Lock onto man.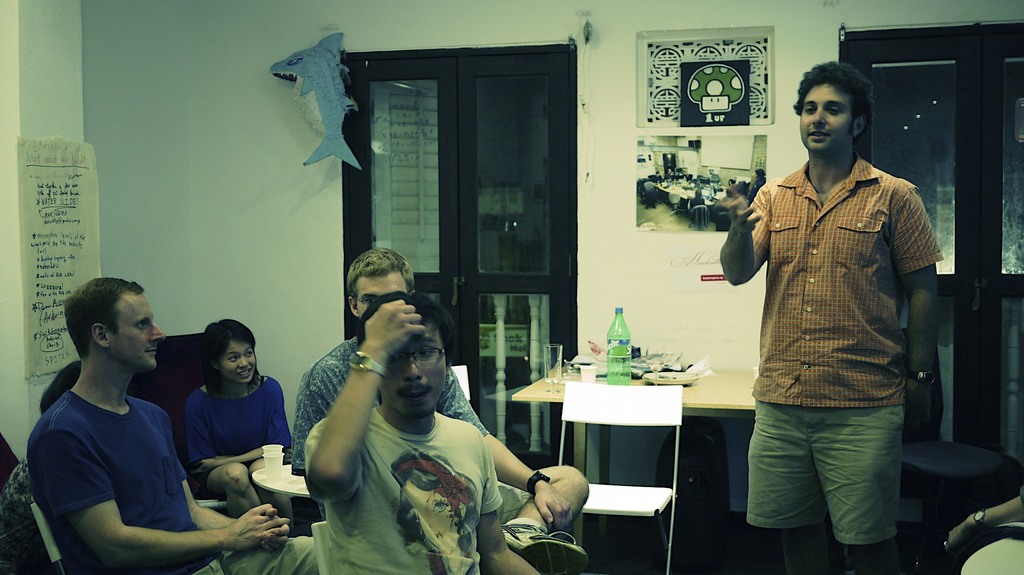
Locked: select_region(287, 245, 596, 574).
